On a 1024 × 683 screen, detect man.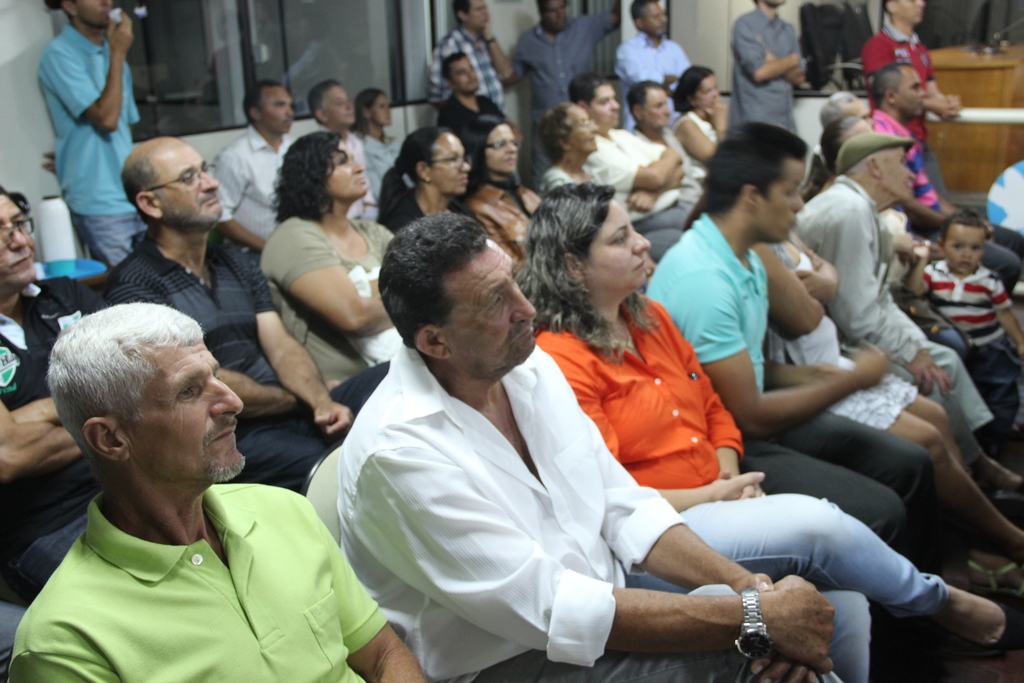
(left=310, top=78, right=372, bottom=224).
